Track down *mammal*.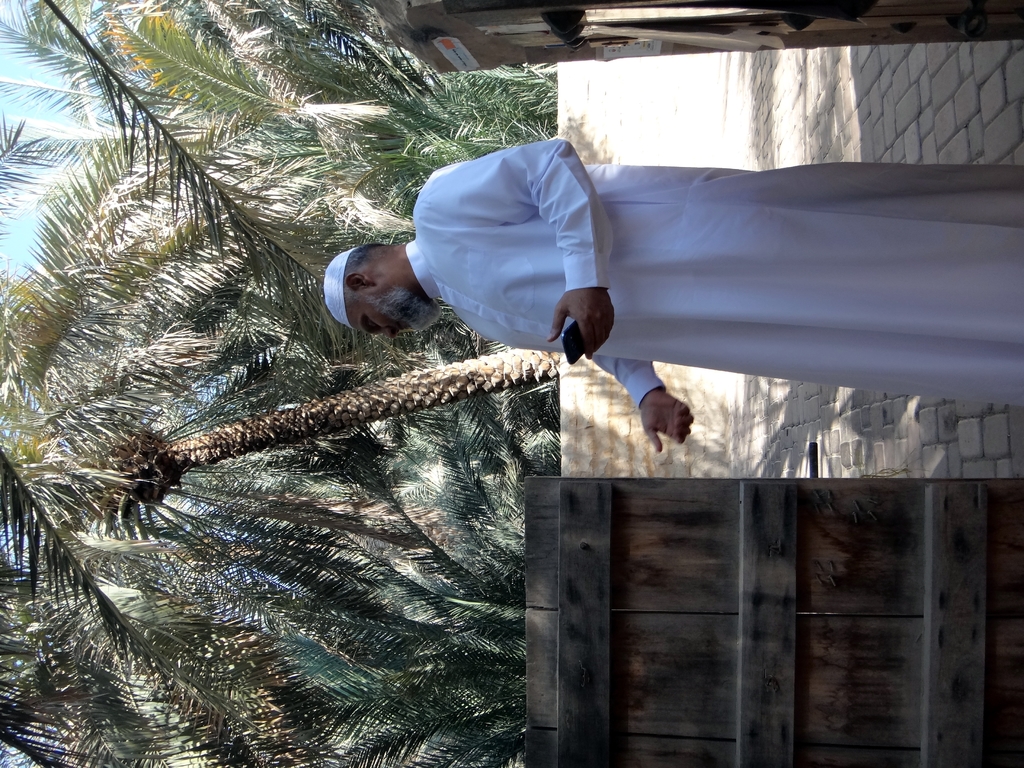
Tracked to Rect(320, 131, 941, 434).
